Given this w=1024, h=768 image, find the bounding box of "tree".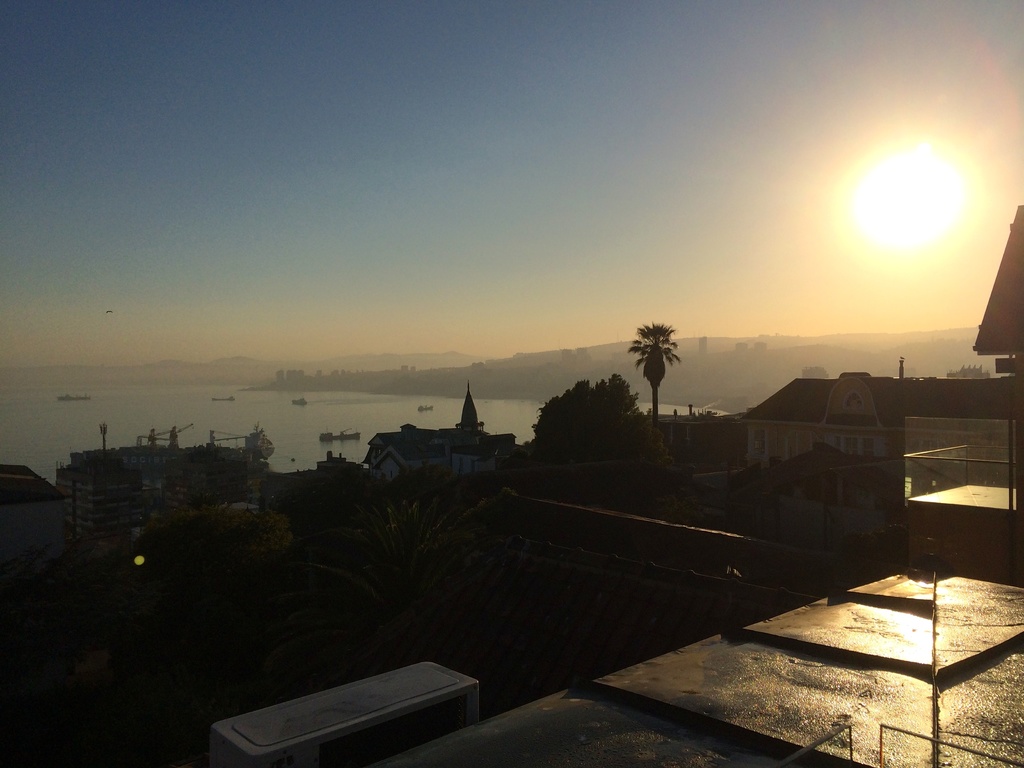
<bbox>638, 316, 685, 422</bbox>.
